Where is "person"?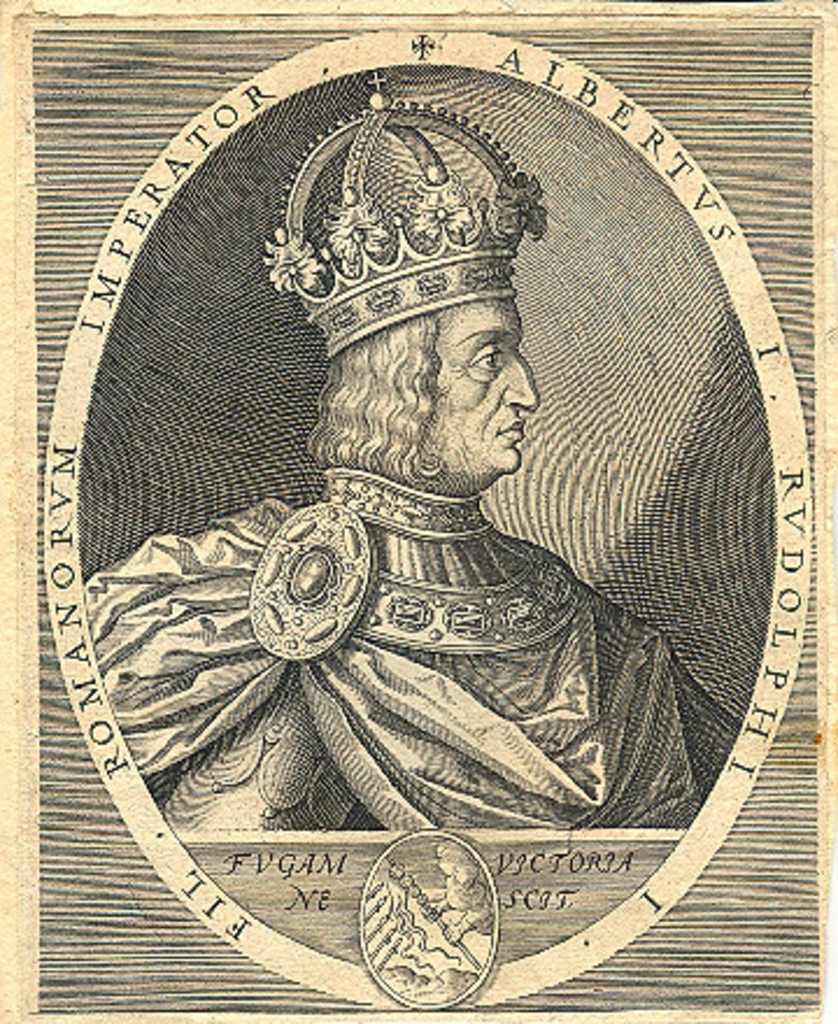
rect(133, 195, 684, 861).
